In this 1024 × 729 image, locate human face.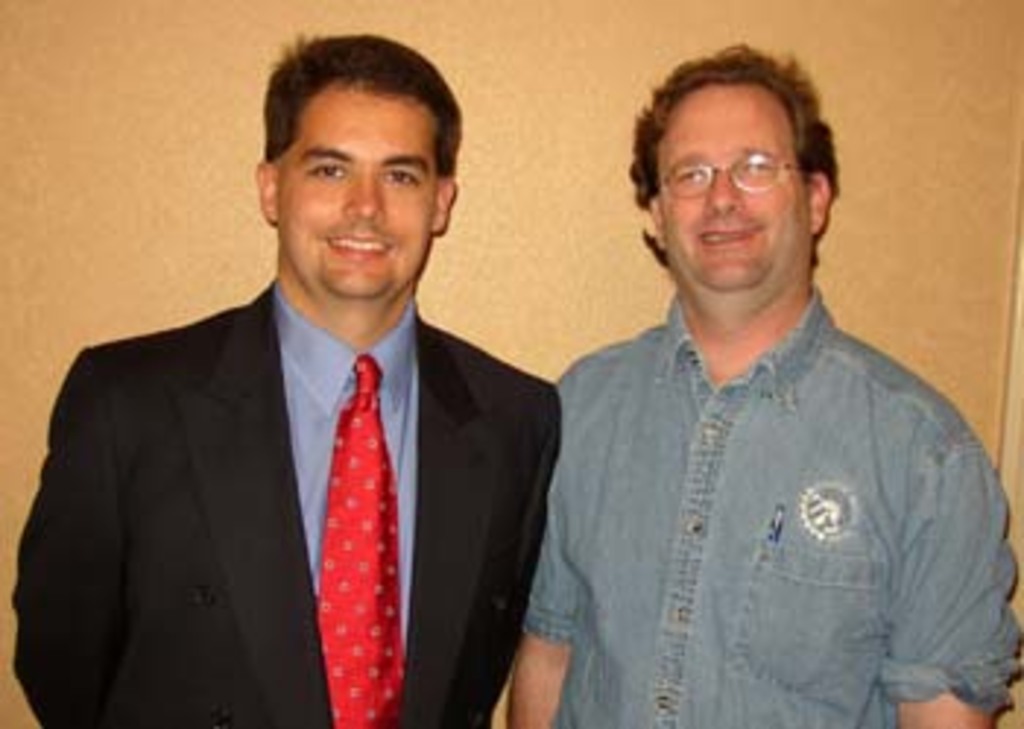
Bounding box: Rect(658, 82, 810, 293).
